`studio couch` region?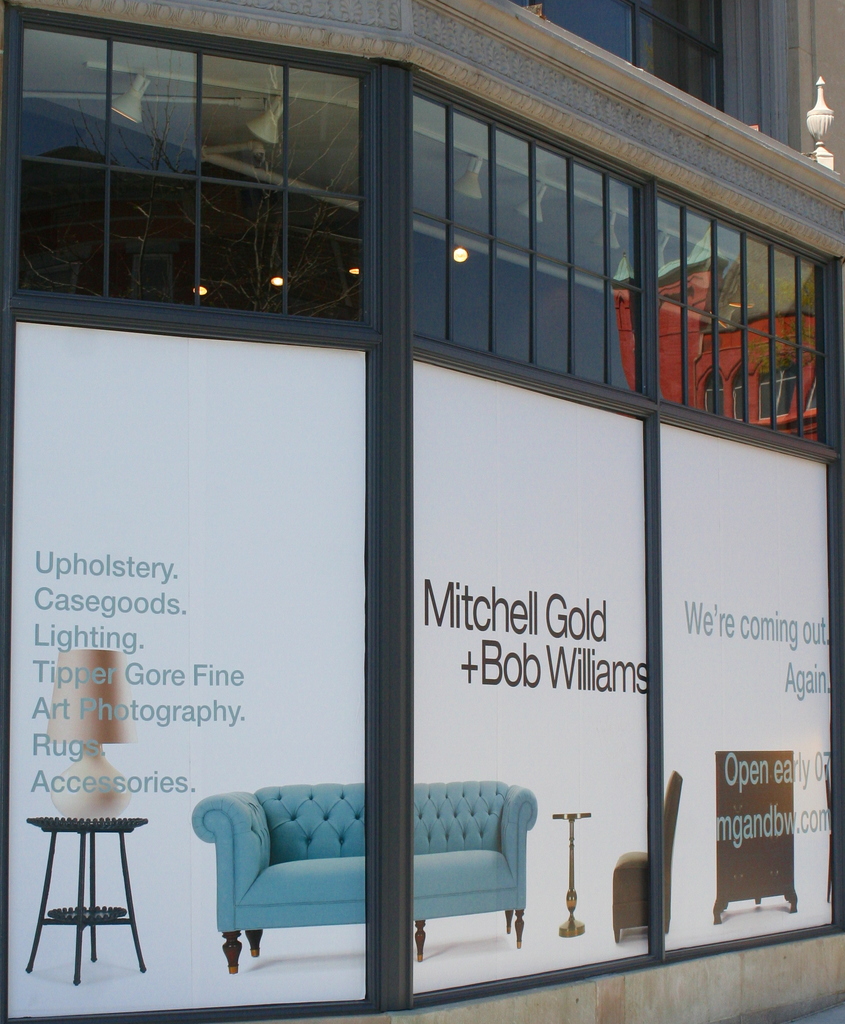
box=[193, 778, 537, 952]
